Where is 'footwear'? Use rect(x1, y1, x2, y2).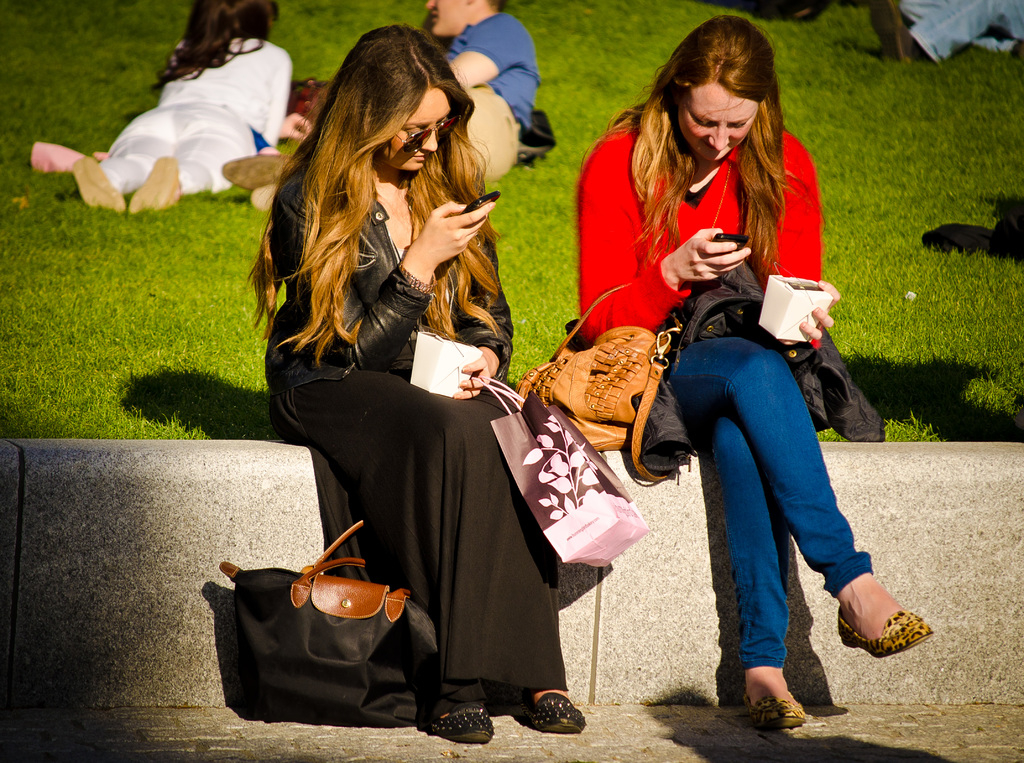
rect(865, 0, 923, 60).
